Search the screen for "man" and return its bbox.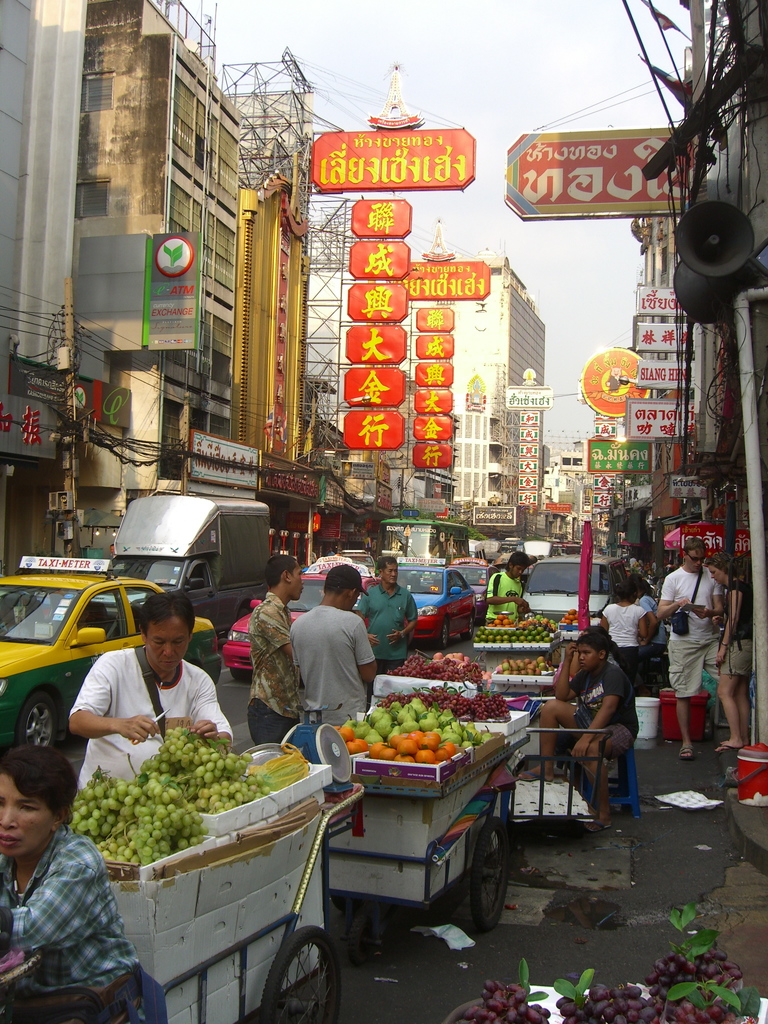
Found: 652/535/722/758.
